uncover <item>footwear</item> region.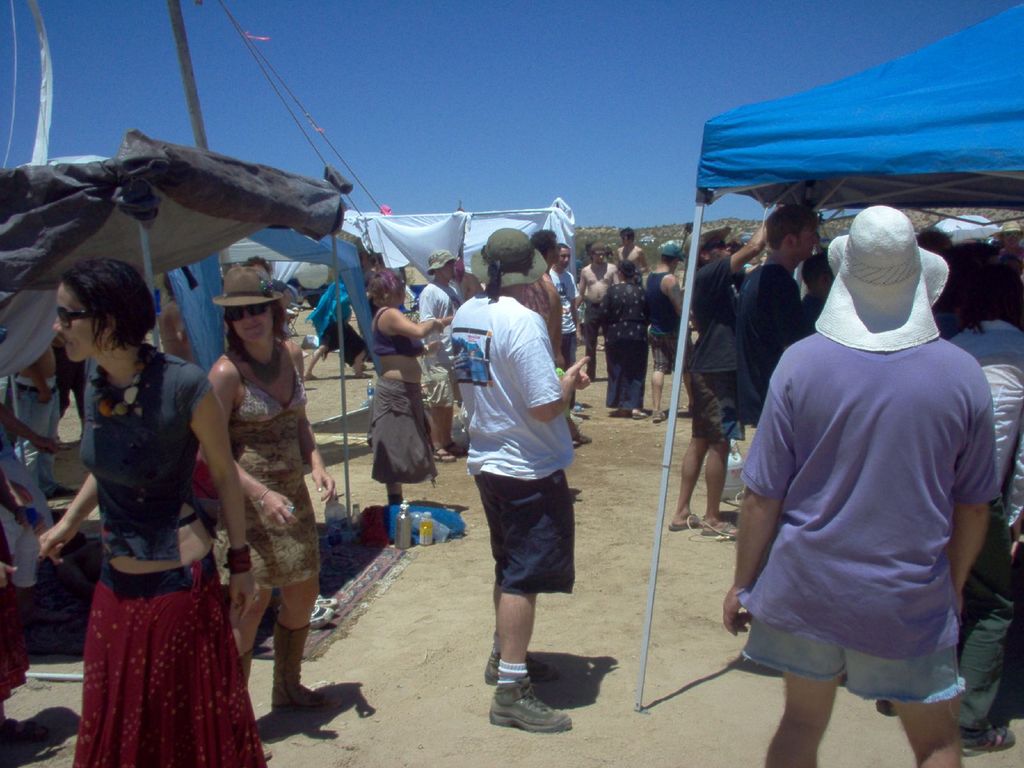
Uncovered: (628, 397, 655, 419).
